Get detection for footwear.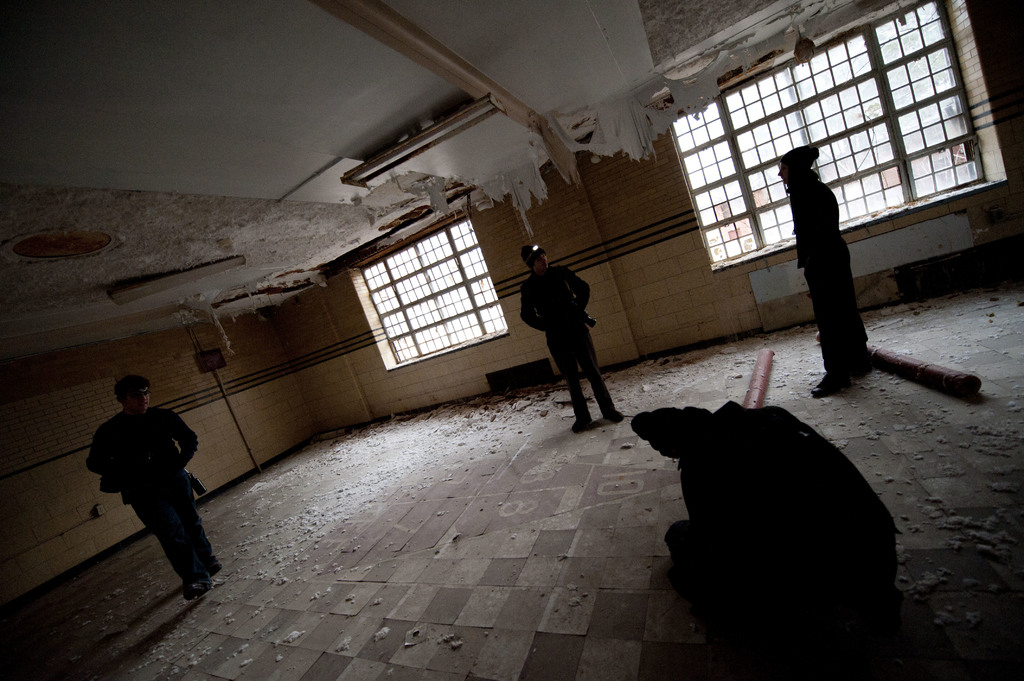
Detection: 182:582:211:597.
